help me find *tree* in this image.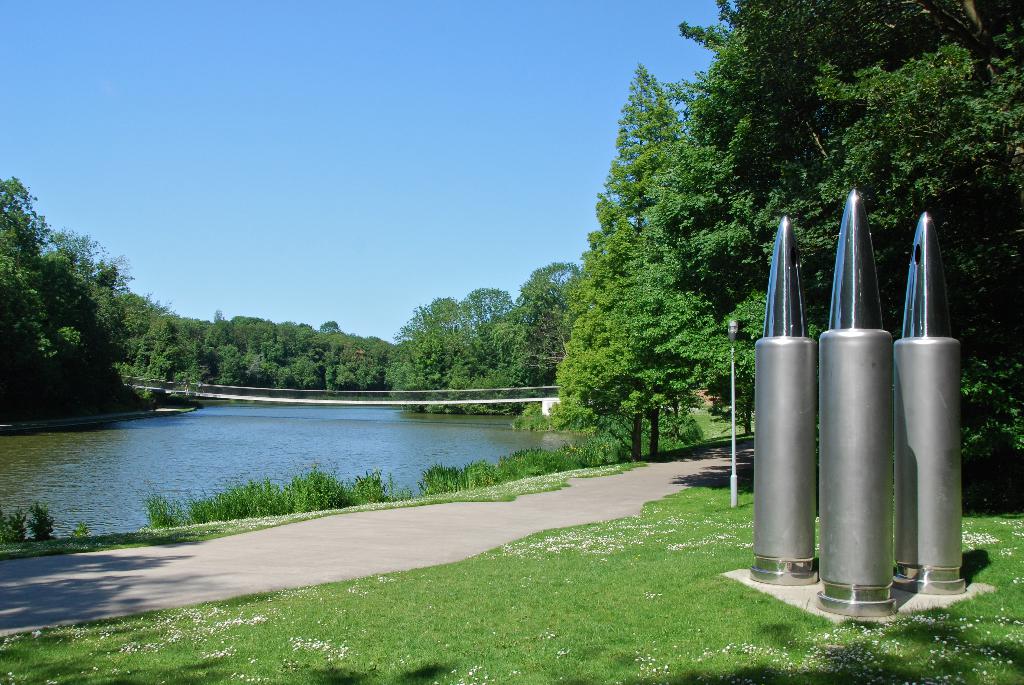
Found it: 213/337/243/383.
